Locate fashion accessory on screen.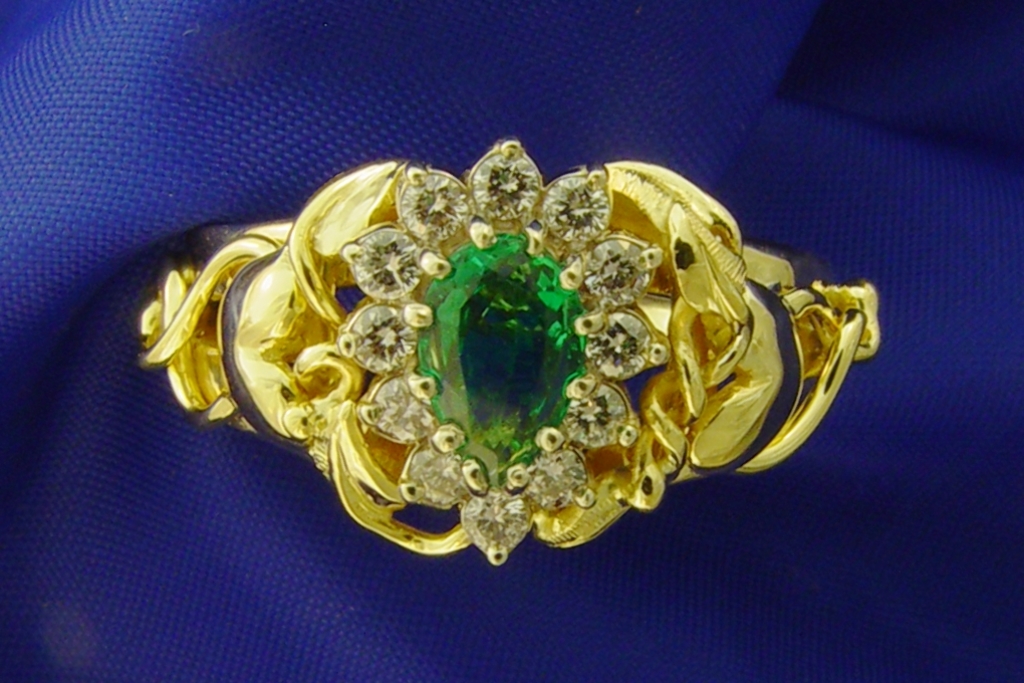
On screen at (left=135, top=133, right=883, bottom=567).
